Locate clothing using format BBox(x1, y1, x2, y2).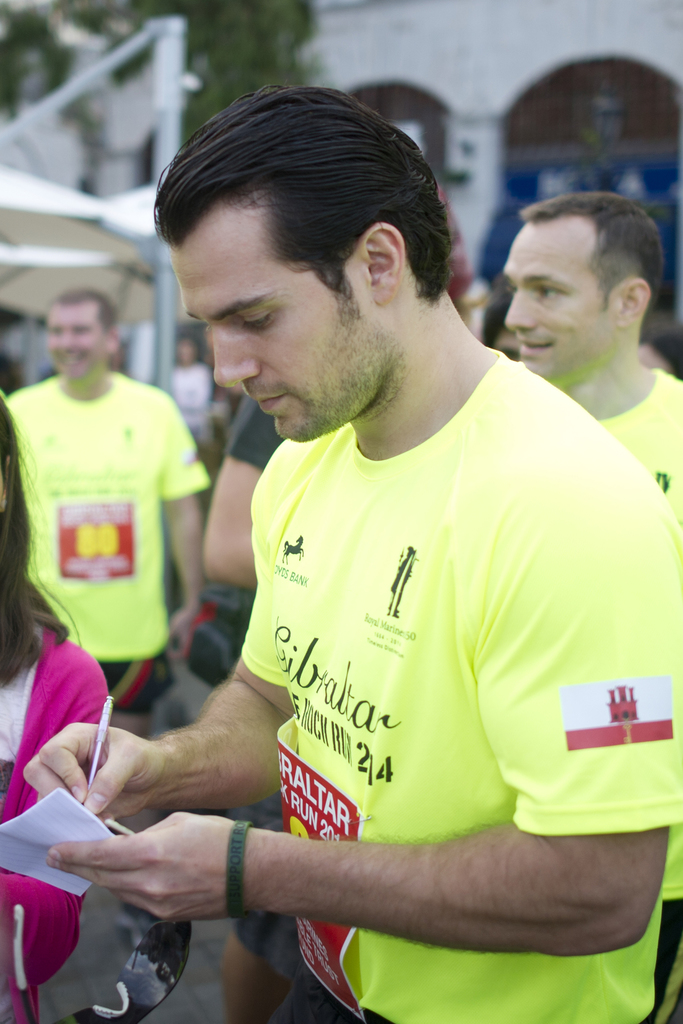
BBox(0, 387, 212, 714).
